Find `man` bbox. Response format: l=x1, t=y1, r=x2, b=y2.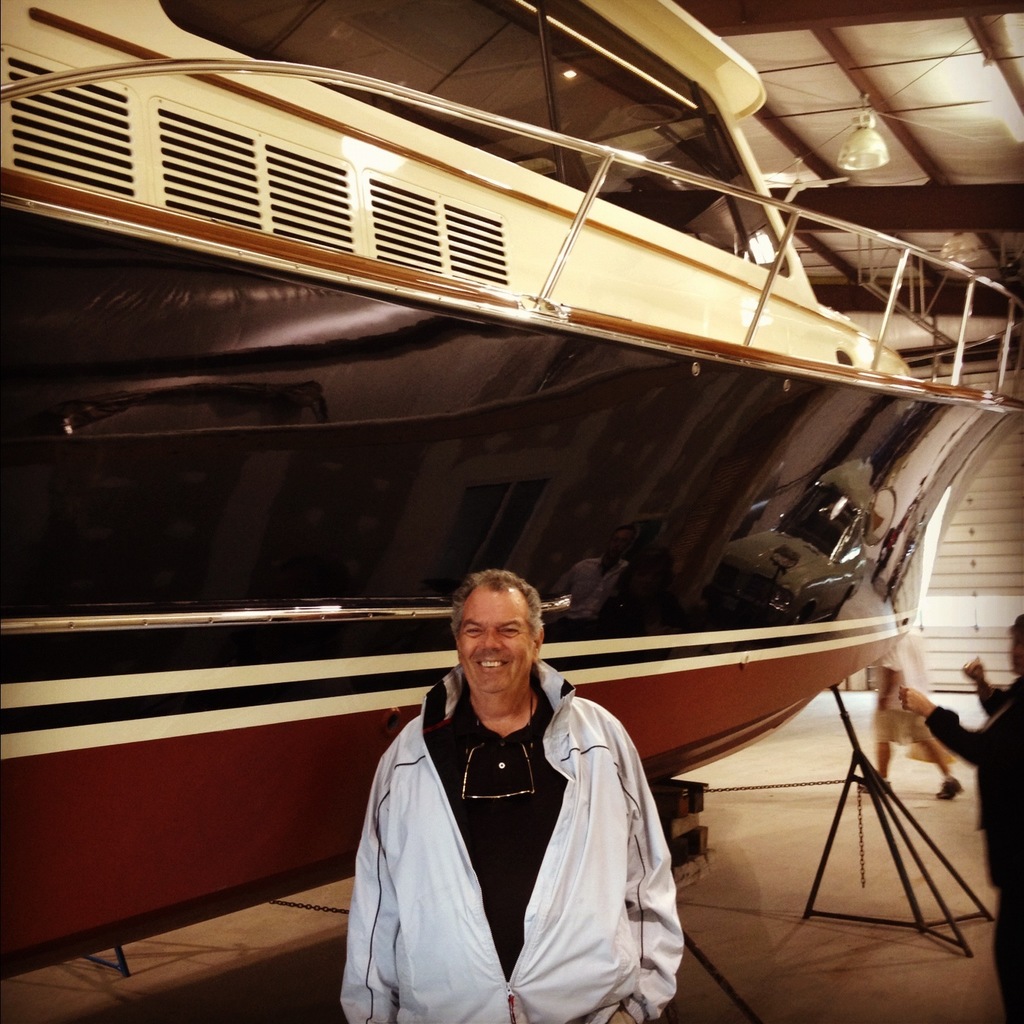
l=900, t=616, r=1023, b=1023.
